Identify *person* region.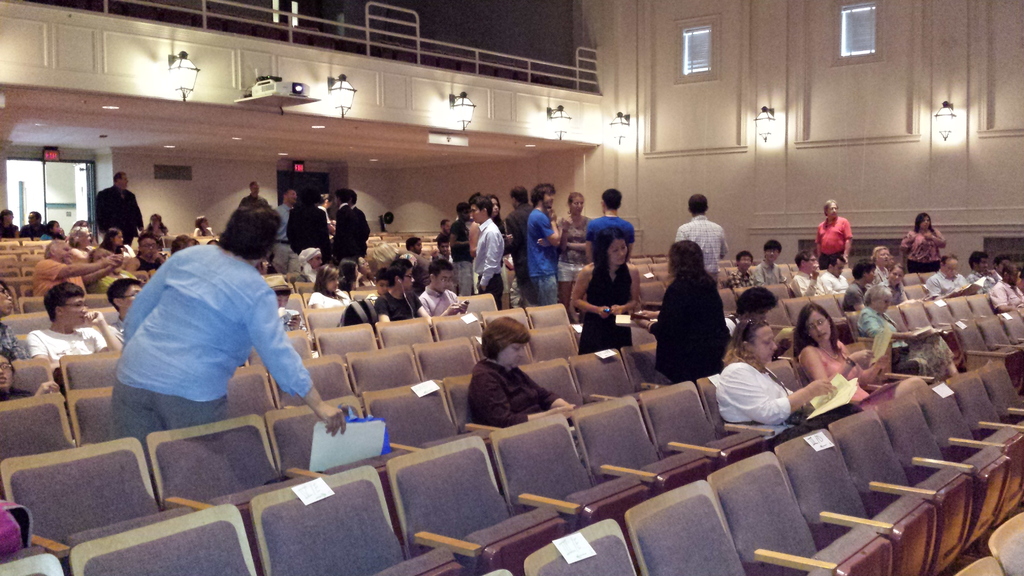
Region: region(421, 258, 468, 312).
